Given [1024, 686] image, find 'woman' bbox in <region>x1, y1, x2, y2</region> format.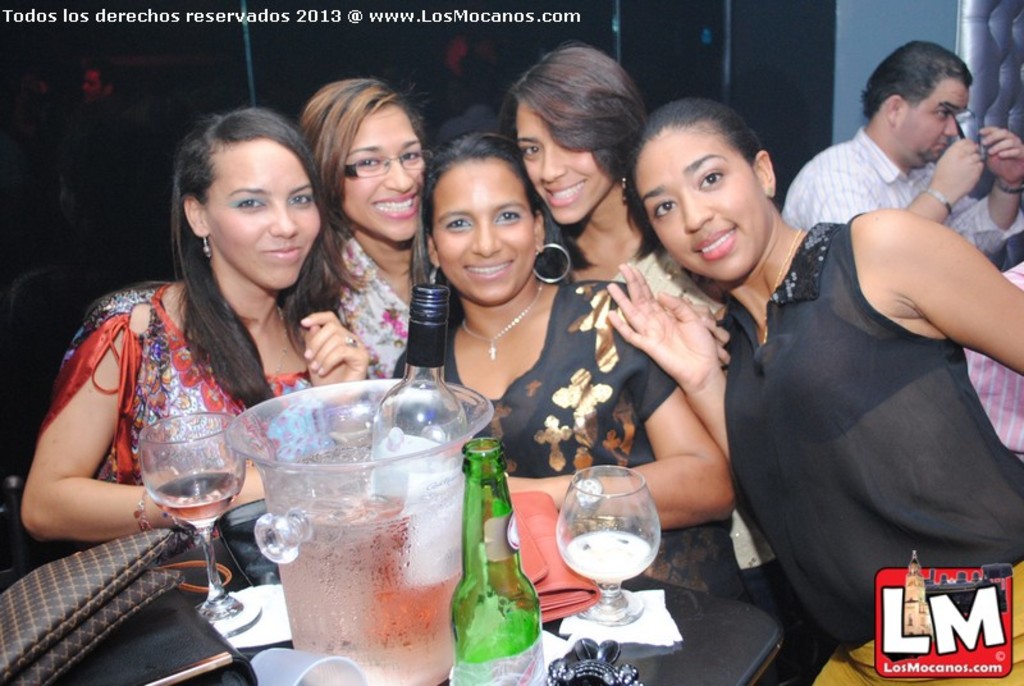
<region>498, 38, 722, 319</region>.
